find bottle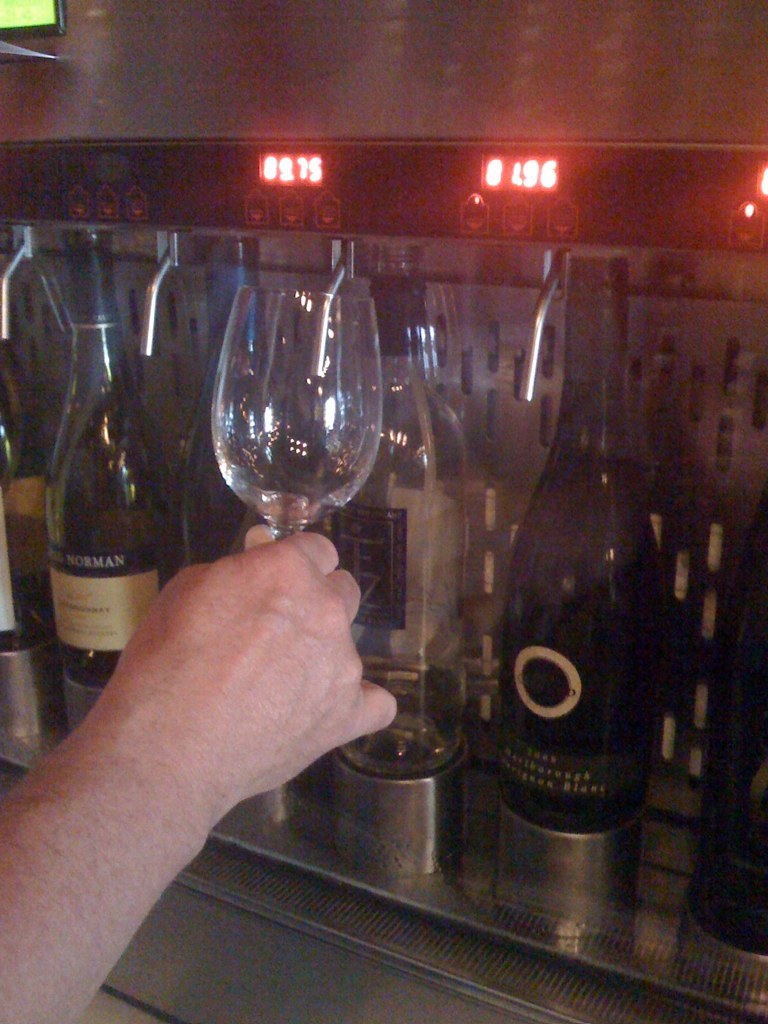
BBox(704, 521, 767, 918)
